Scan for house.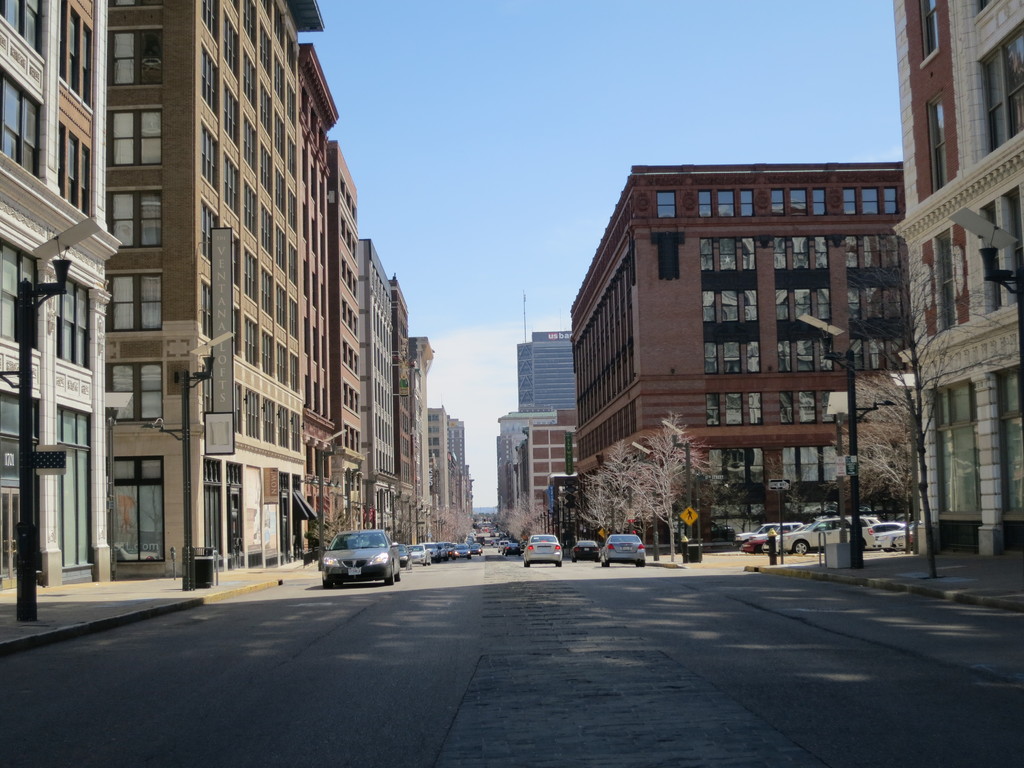
Scan result: <bbox>515, 331, 573, 422</bbox>.
